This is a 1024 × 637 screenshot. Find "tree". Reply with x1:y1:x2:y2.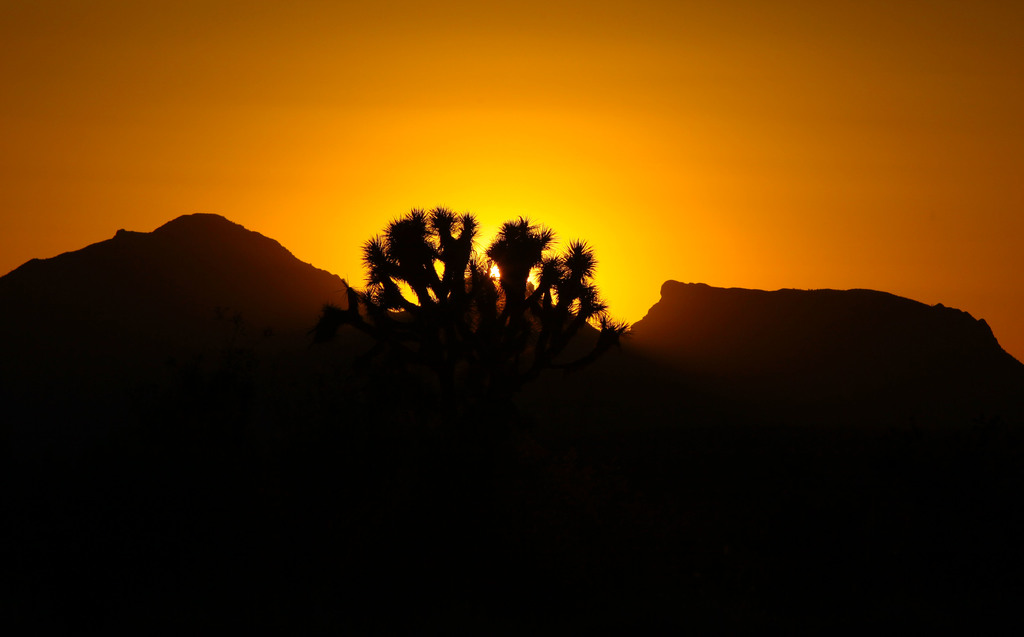
329:183:633:386.
